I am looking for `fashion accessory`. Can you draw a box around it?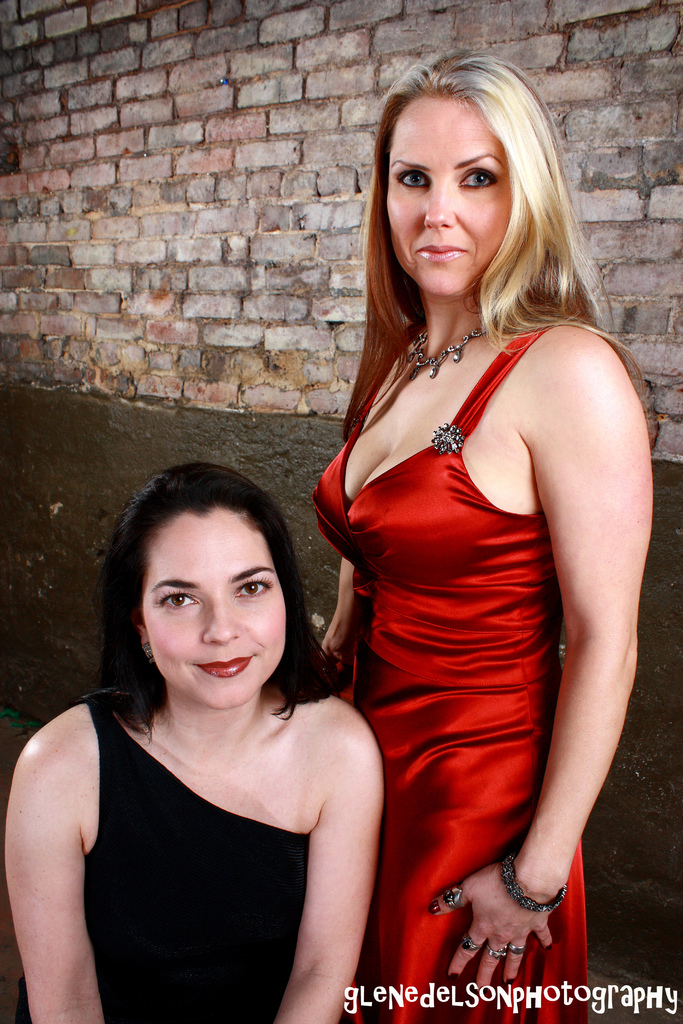
Sure, the bounding box is Rect(509, 975, 518, 986).
